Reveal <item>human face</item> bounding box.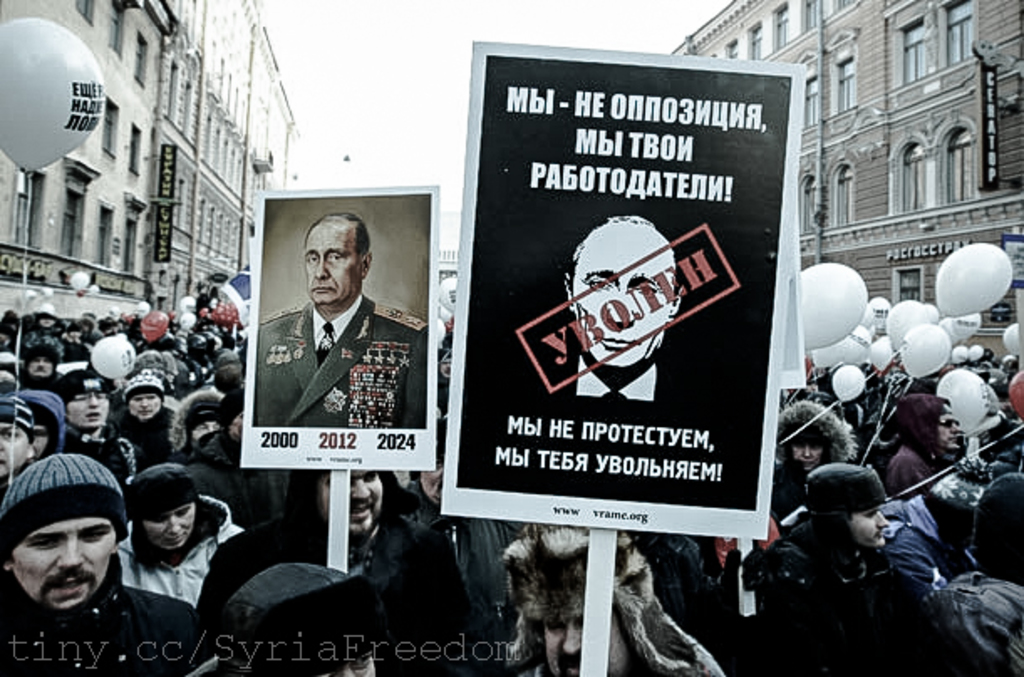
Revealed: l=0, t=419, r=32, b=473.
